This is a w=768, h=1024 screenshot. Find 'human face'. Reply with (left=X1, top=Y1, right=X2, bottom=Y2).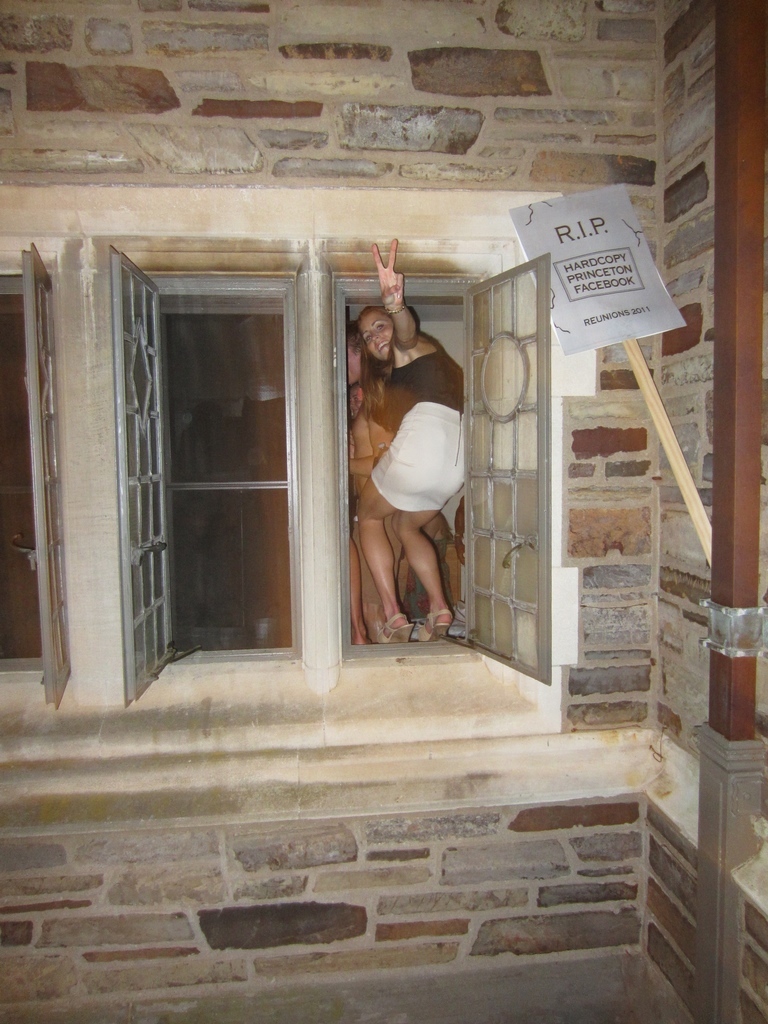
(left=350, top=344, right=361, bottom=388).
